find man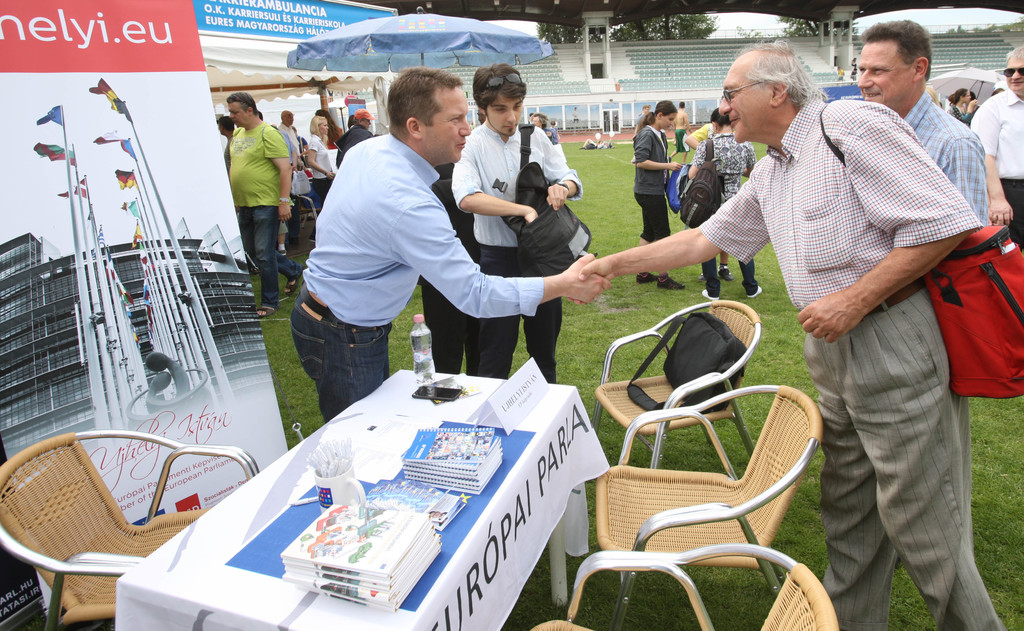
rect(278, 106, 301, 158)
